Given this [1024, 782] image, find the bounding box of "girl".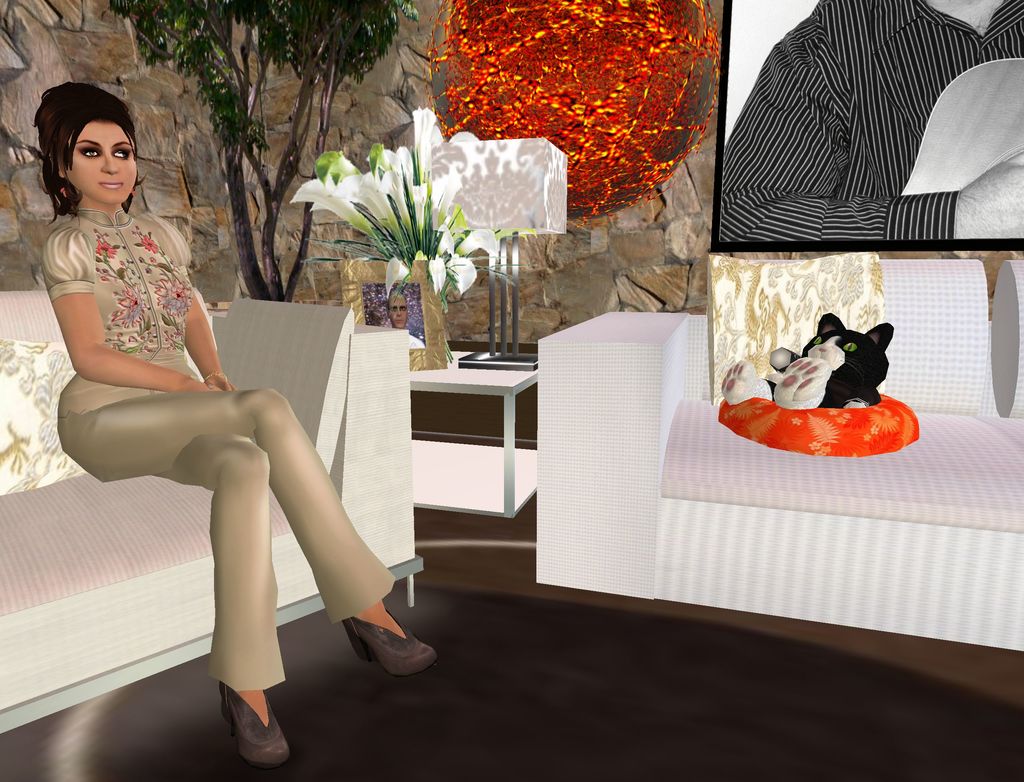
crop(31, 79, 435, 767).
